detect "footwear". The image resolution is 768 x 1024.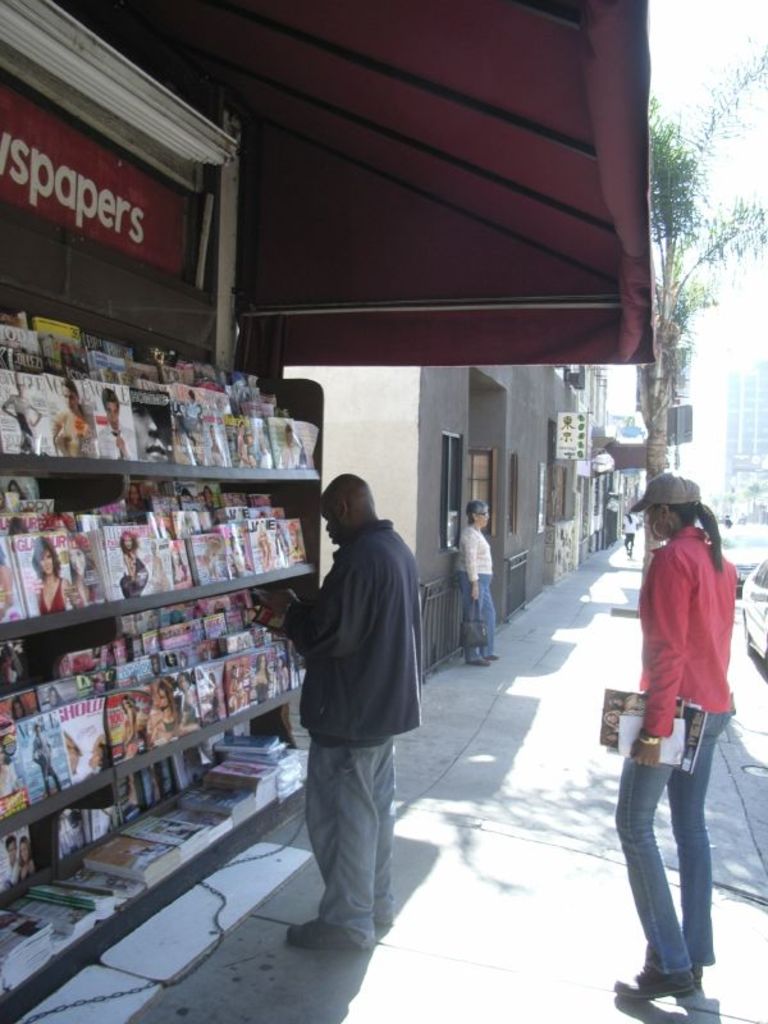
[618, 957, 705, 1009].
